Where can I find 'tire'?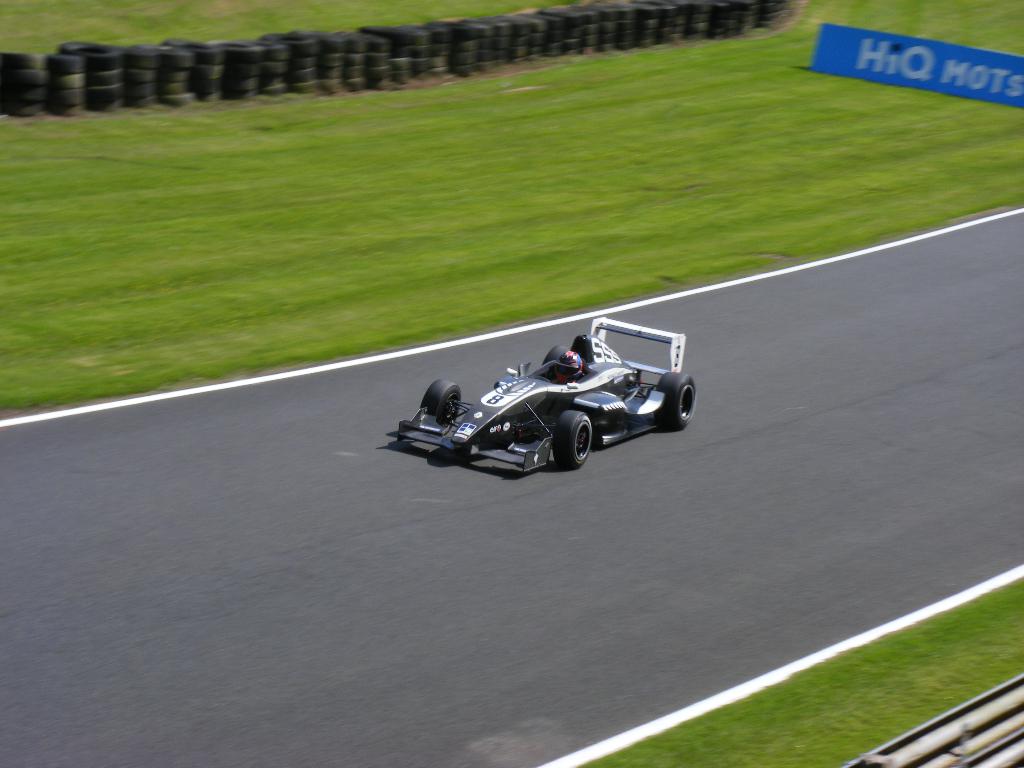
You can find it at <region>553, 412, 593, 472</region>.
